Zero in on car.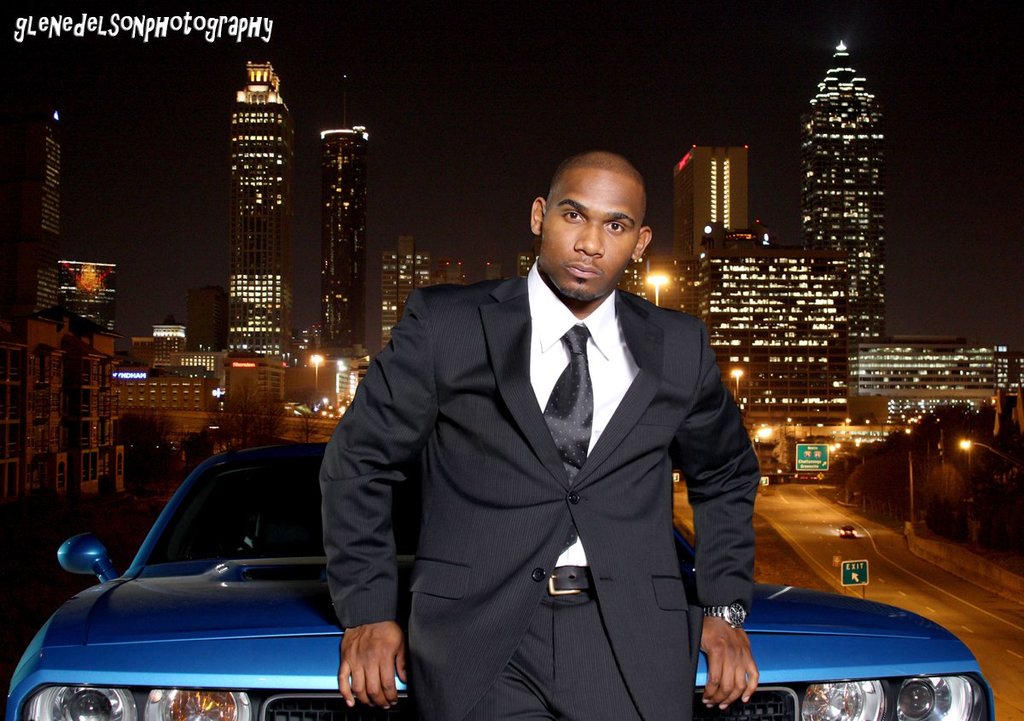
Zeroed in: (left=840, top=521, right=858, bottom=538).
